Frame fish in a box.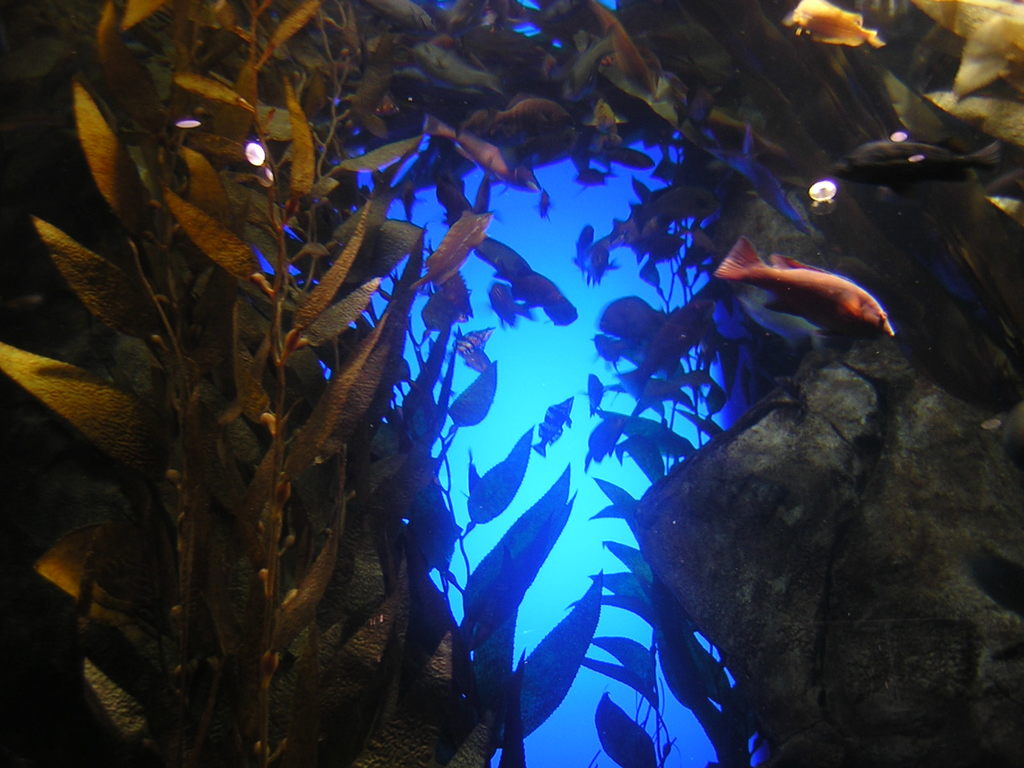
select_region(531, 392, 575, 456).
